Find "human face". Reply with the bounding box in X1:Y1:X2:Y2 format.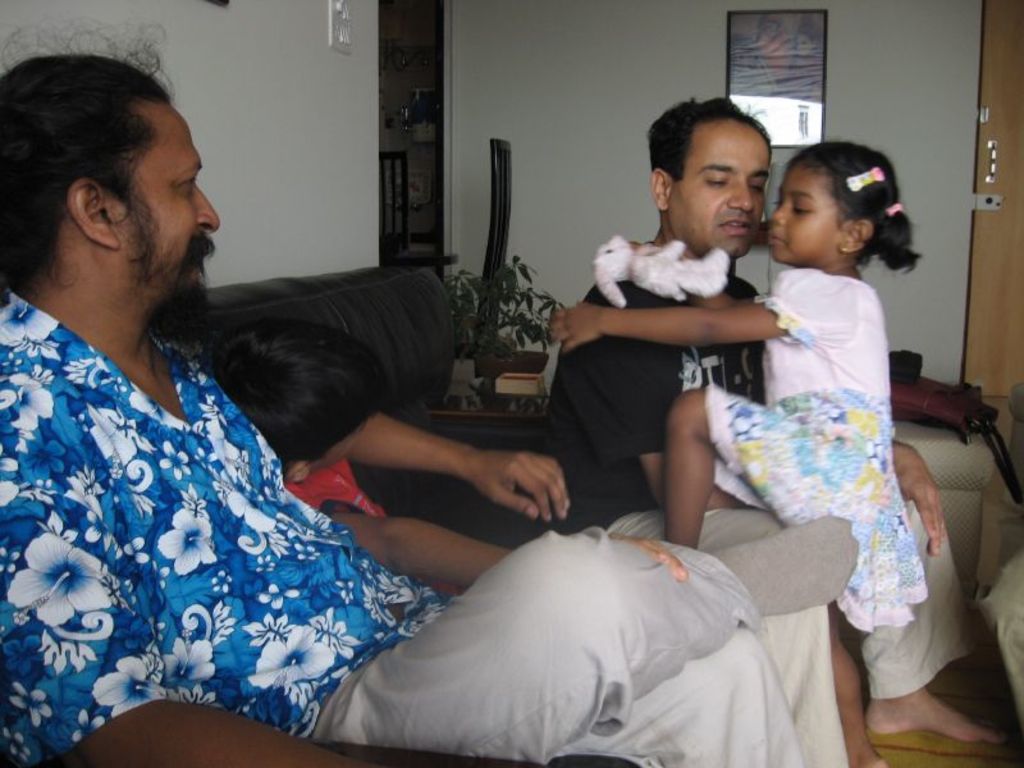
765:165:844:269.
